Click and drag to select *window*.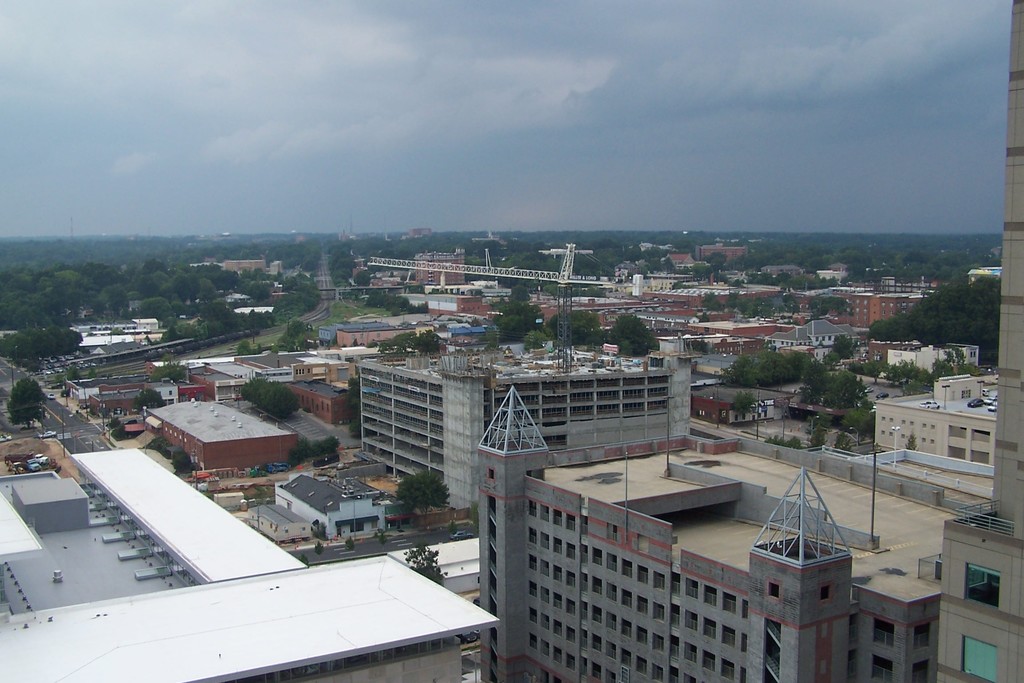
Selection: detection(719, 627, 733, 646).
